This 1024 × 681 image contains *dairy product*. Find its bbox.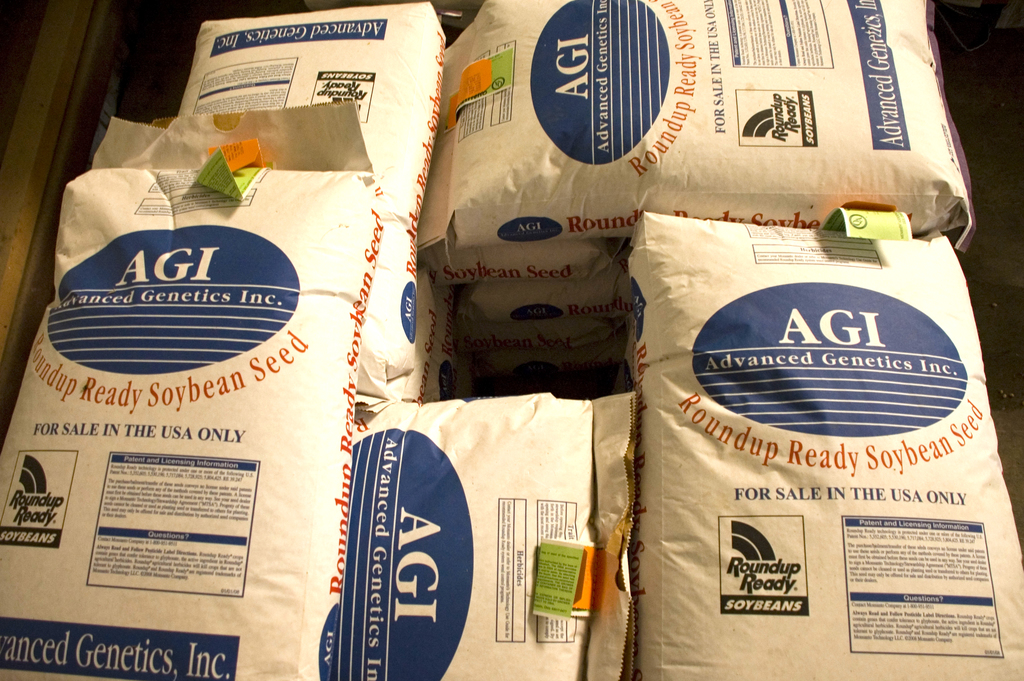
(left=472, top=315, right=632, bottom=354).
